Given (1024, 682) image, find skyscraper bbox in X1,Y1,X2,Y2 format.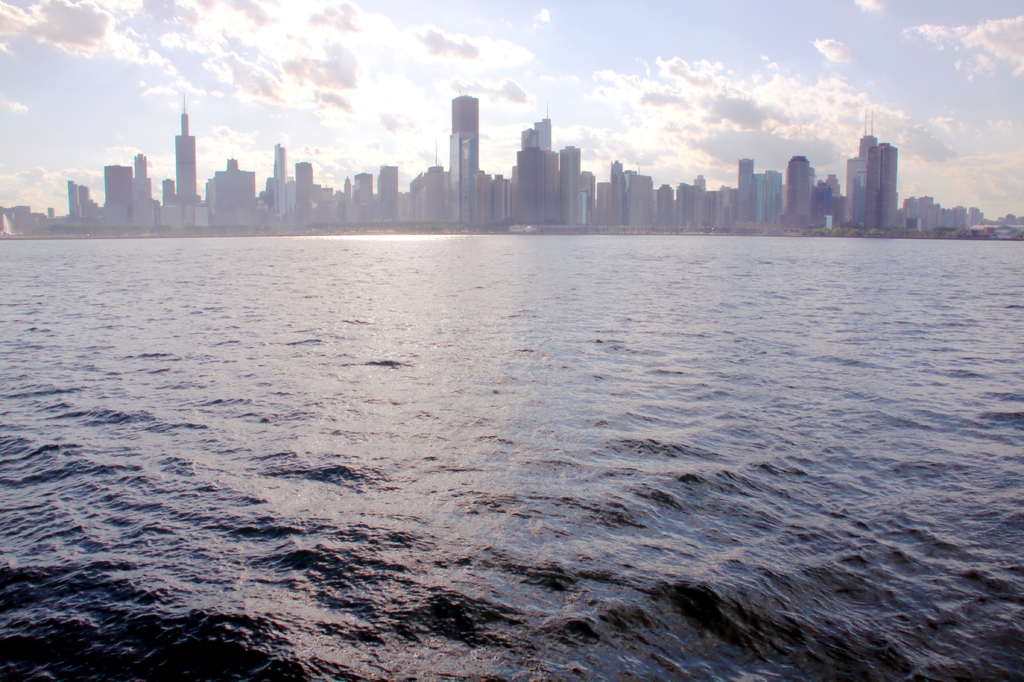
593,181,613,227.
